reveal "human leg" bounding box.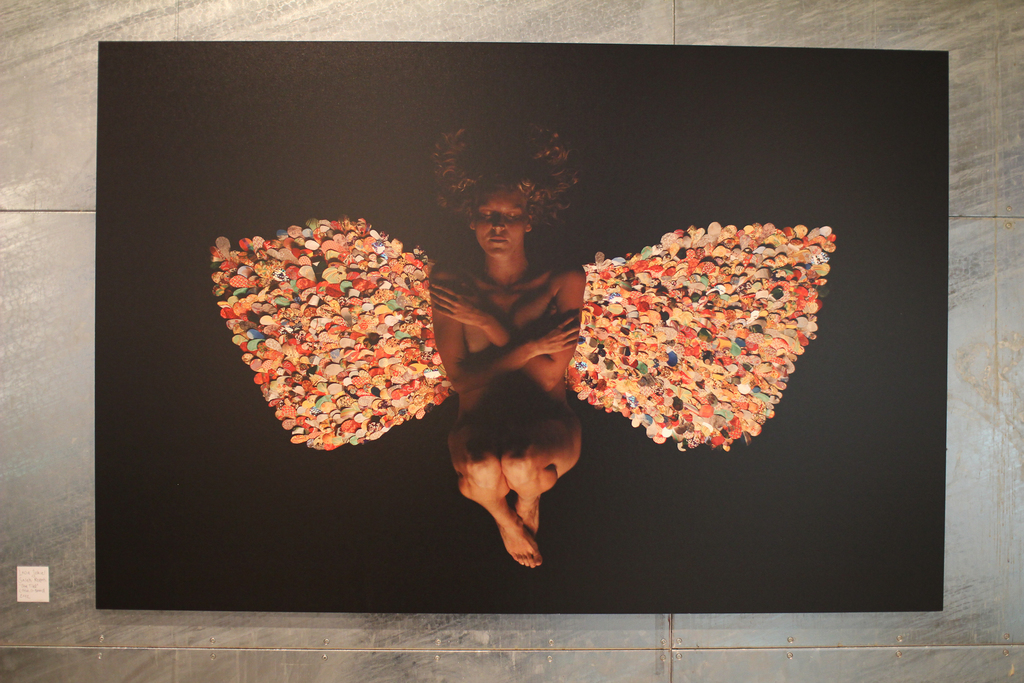
Revealed: crop(495, 409, 585, 537).
